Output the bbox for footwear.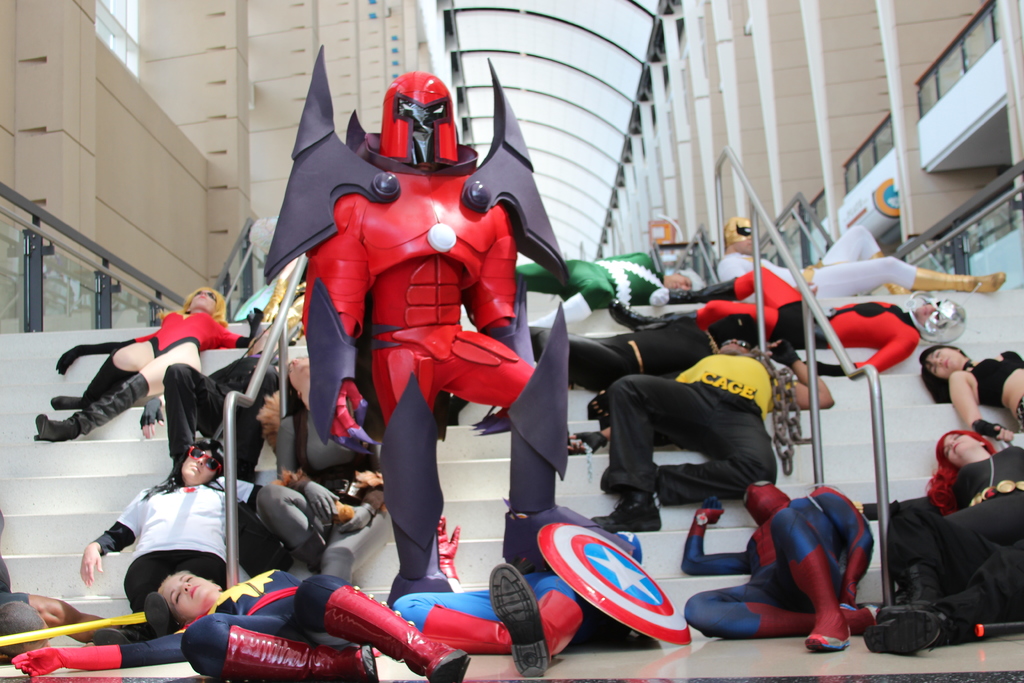
box(89, 629, 152, 652).
